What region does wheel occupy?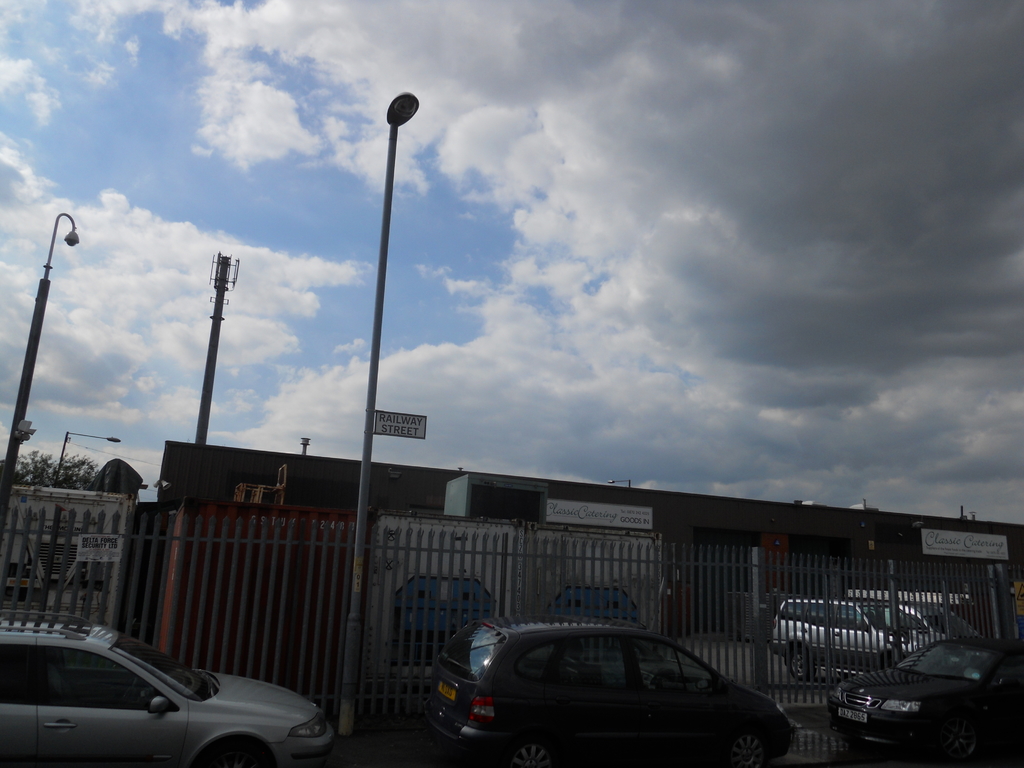
504 737 554 767.
